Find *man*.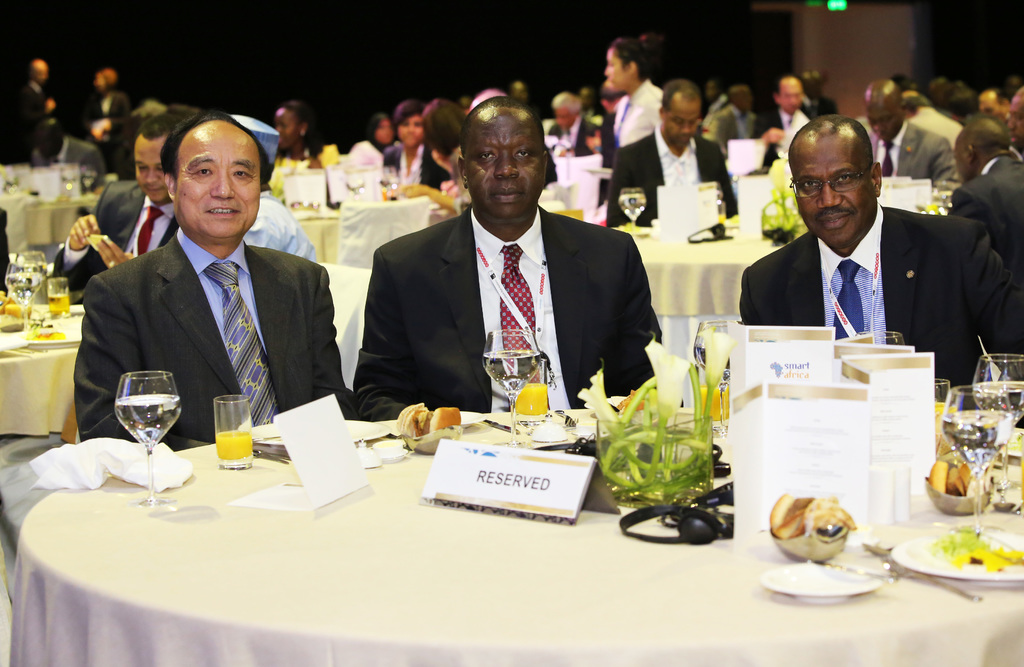
738,114,1023,431.
